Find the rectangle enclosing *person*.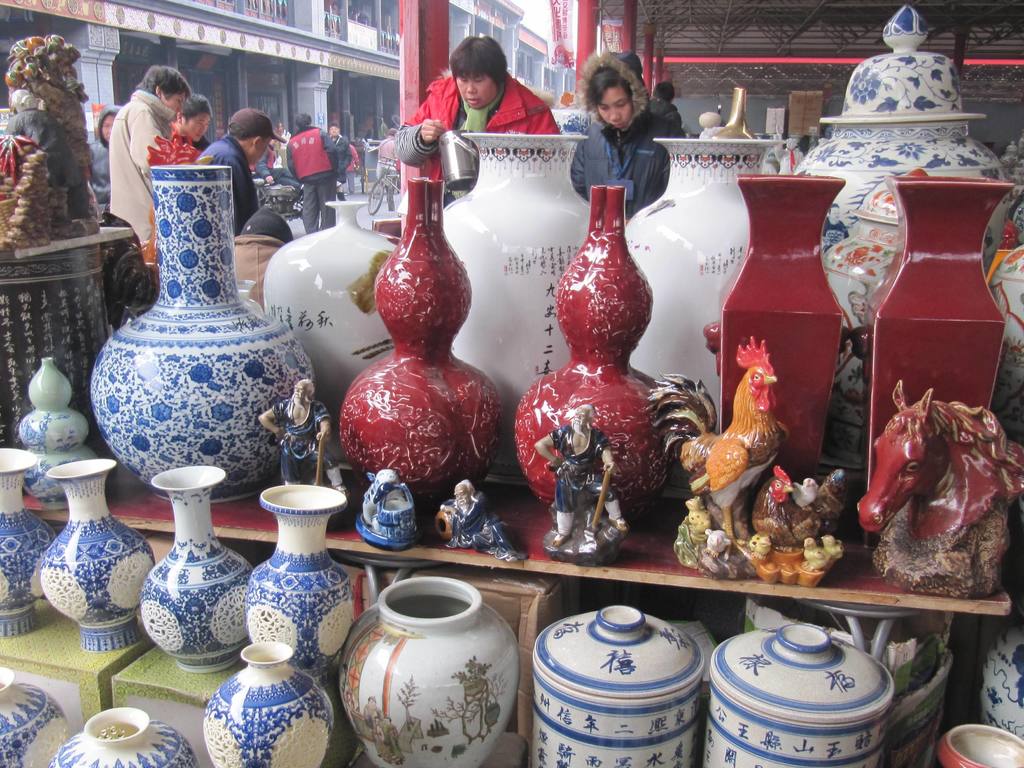
198/110/281/237.
